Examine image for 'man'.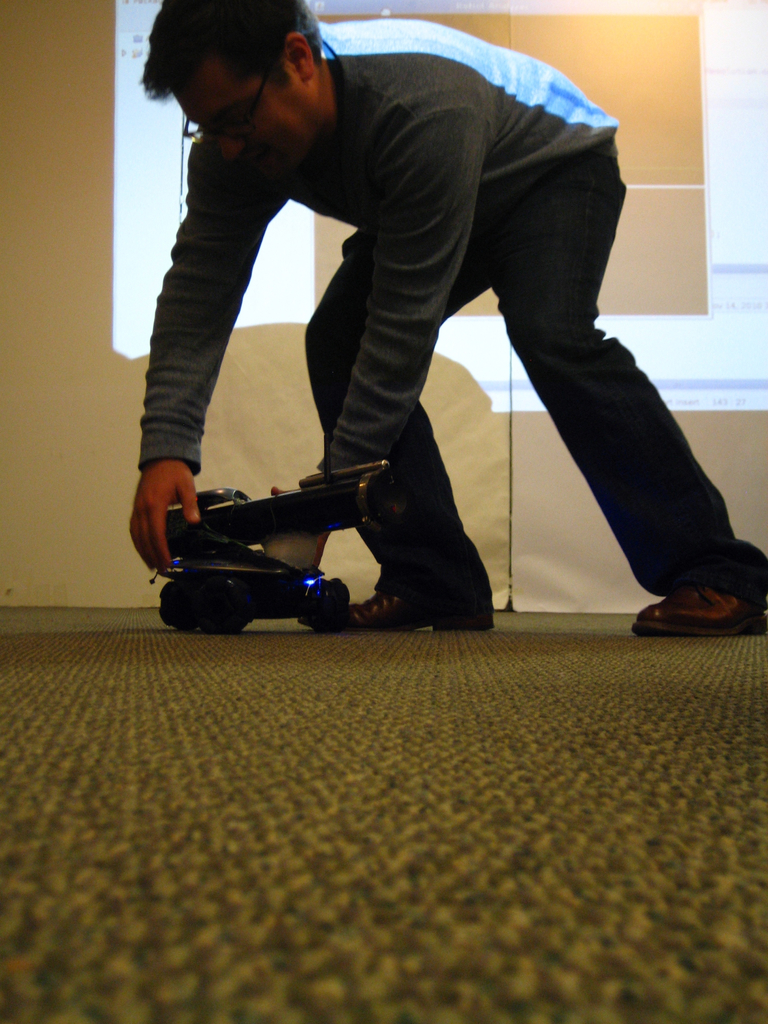
Examination result: <region>121, 0, 767, 640</region>.
